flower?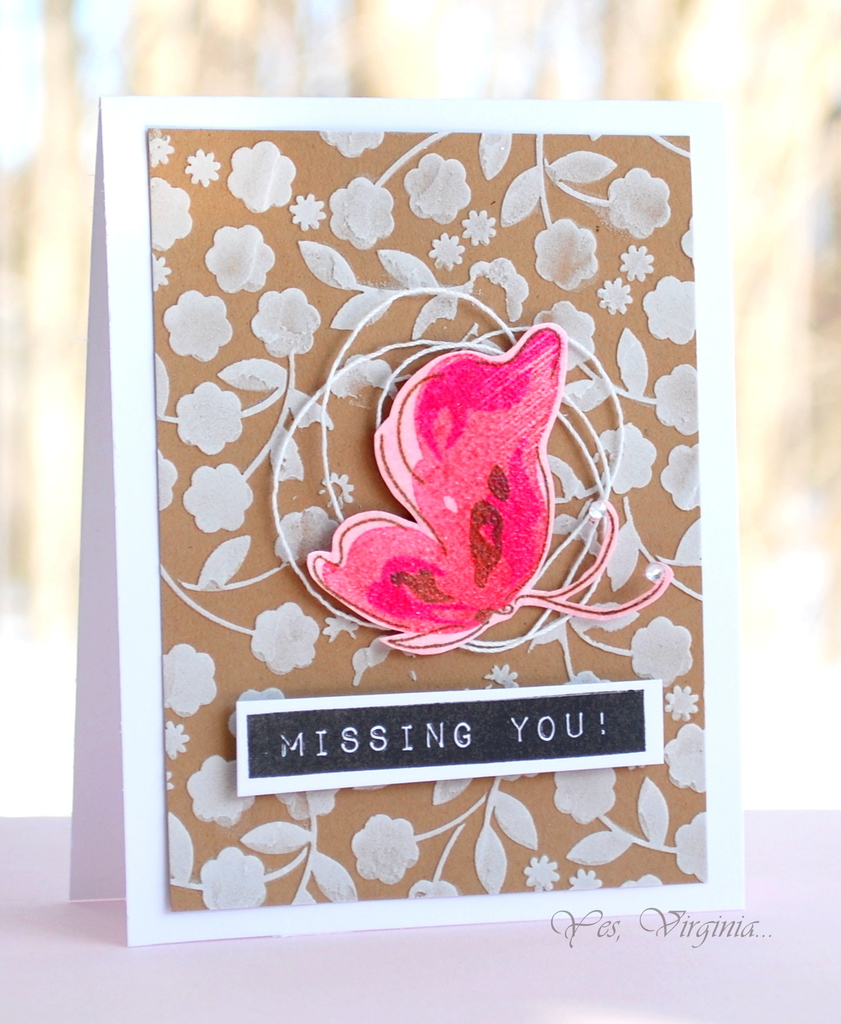
(663, 444, 700, 514)
